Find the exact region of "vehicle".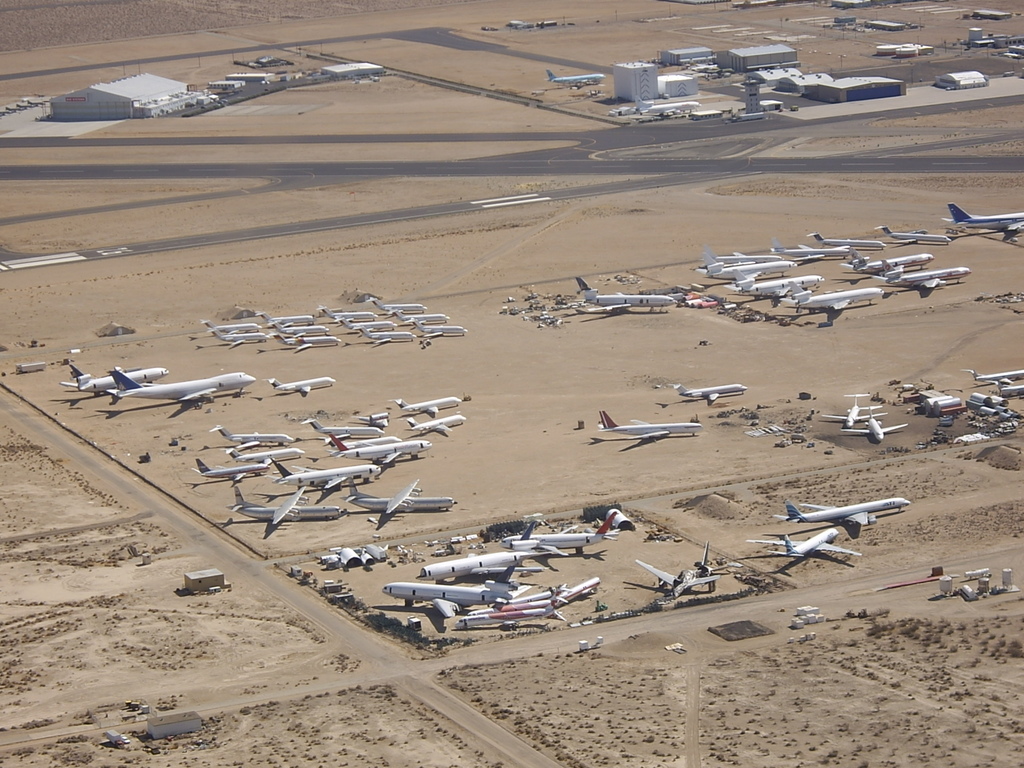
Exact region: [227, 478, 349, 529].
